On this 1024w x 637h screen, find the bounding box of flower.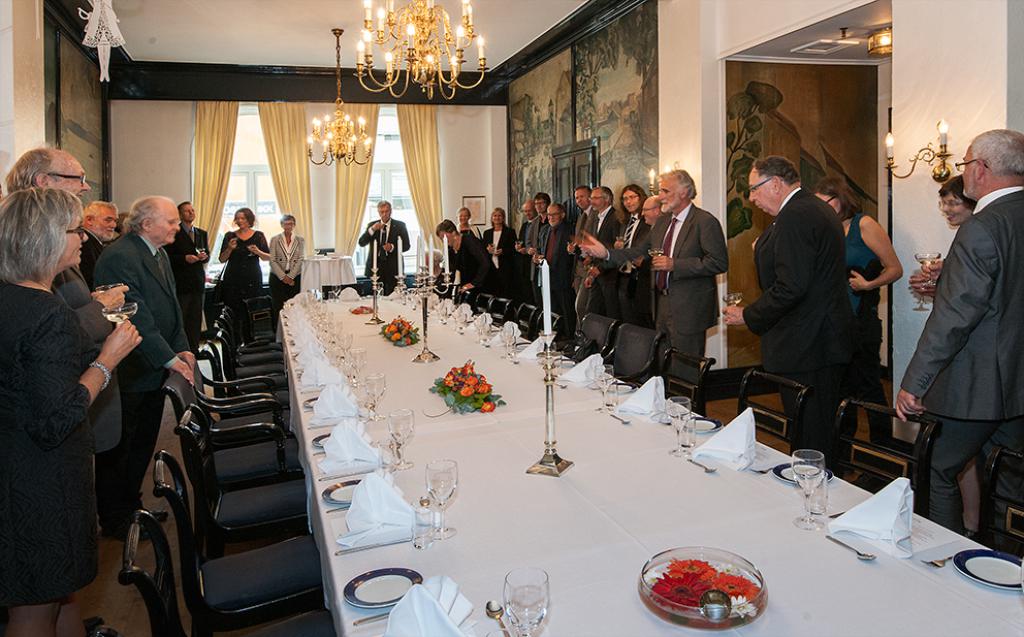
Bounding box: l=666, t=555, r=718, b=577.
